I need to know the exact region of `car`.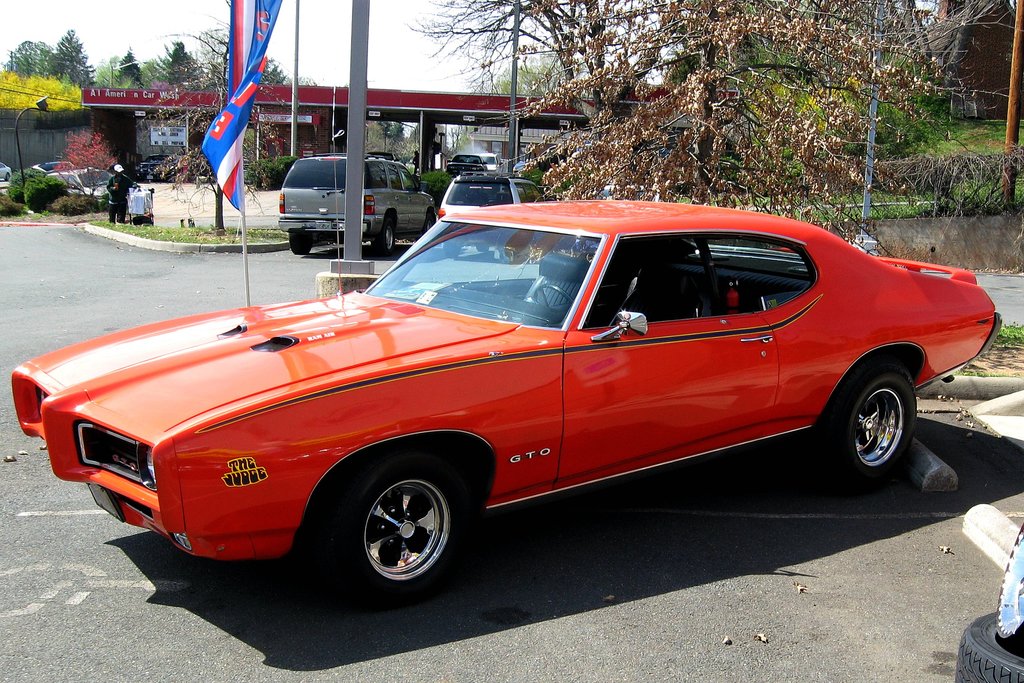
Region: bbox=[38, 168, 138, 210].
